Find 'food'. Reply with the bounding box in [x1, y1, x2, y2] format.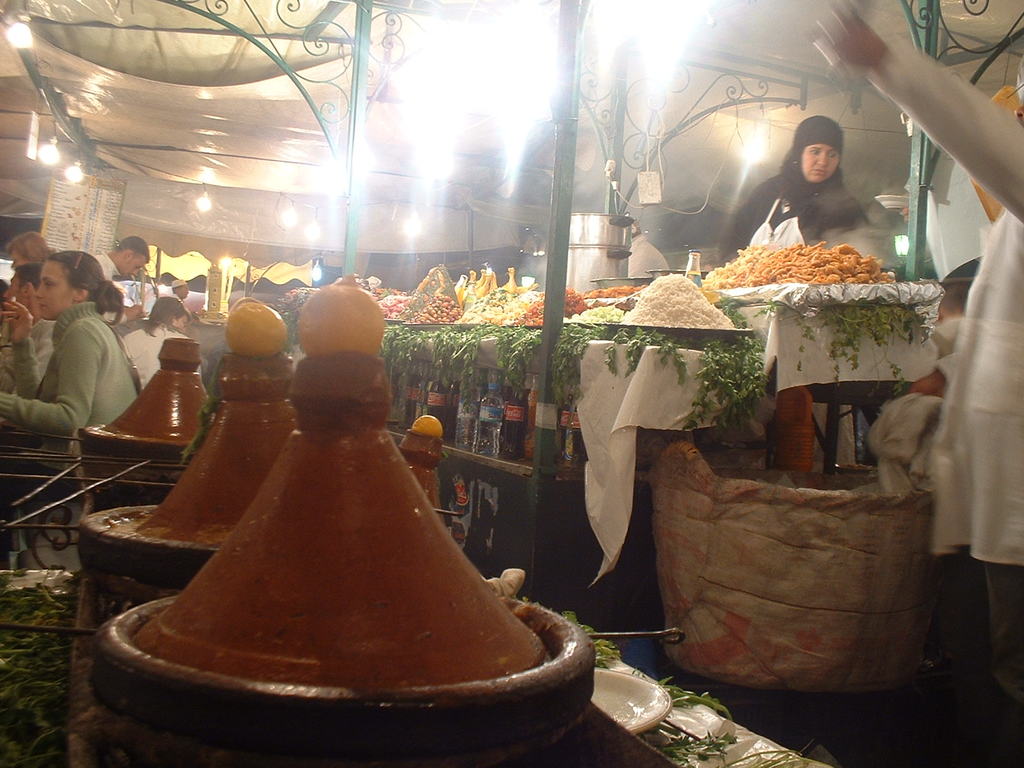
[458, 289, 516, 323].
